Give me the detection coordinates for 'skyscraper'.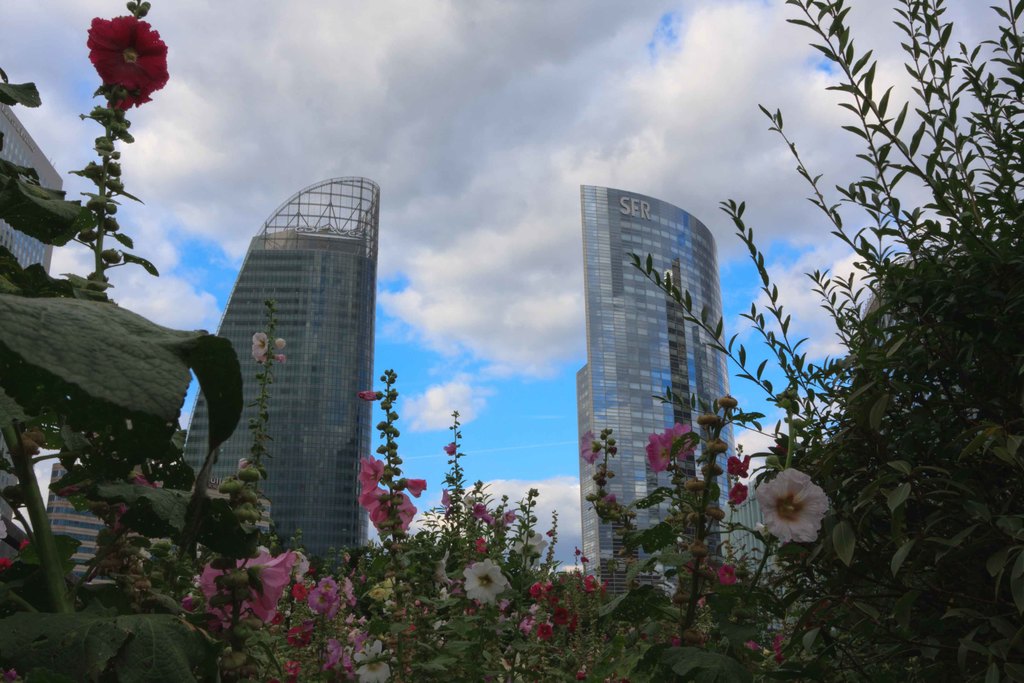
Rect(175, 172, 385, 594).
